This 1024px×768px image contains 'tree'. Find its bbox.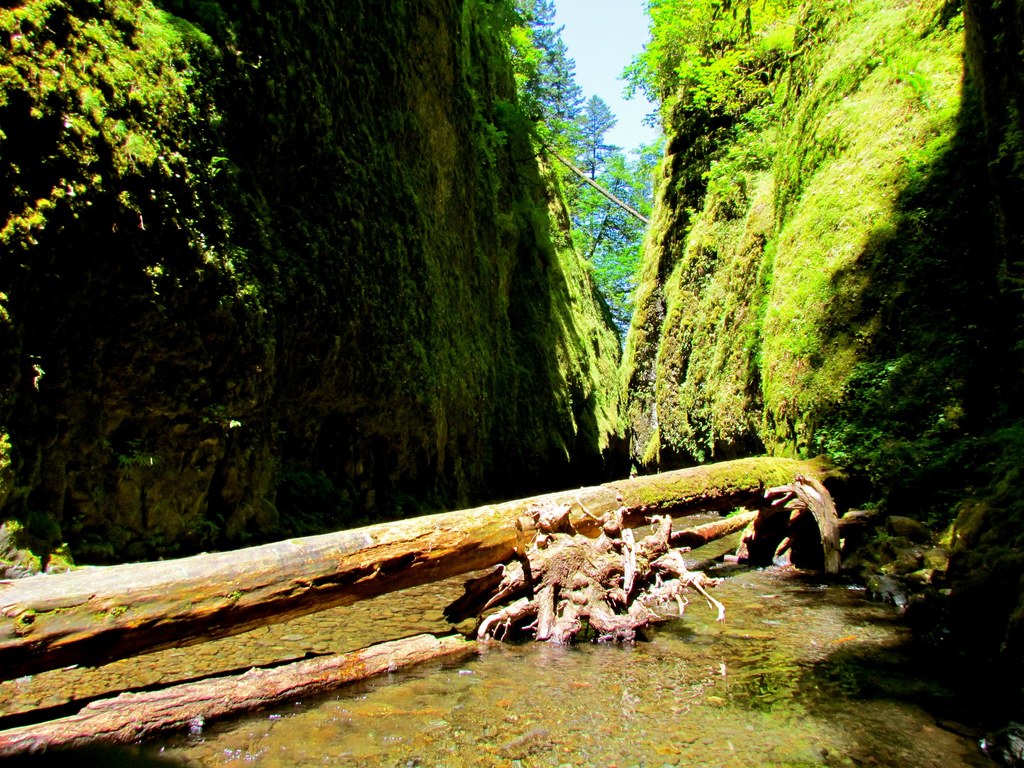
[left=609, top=0, right=732, bottom=138].
